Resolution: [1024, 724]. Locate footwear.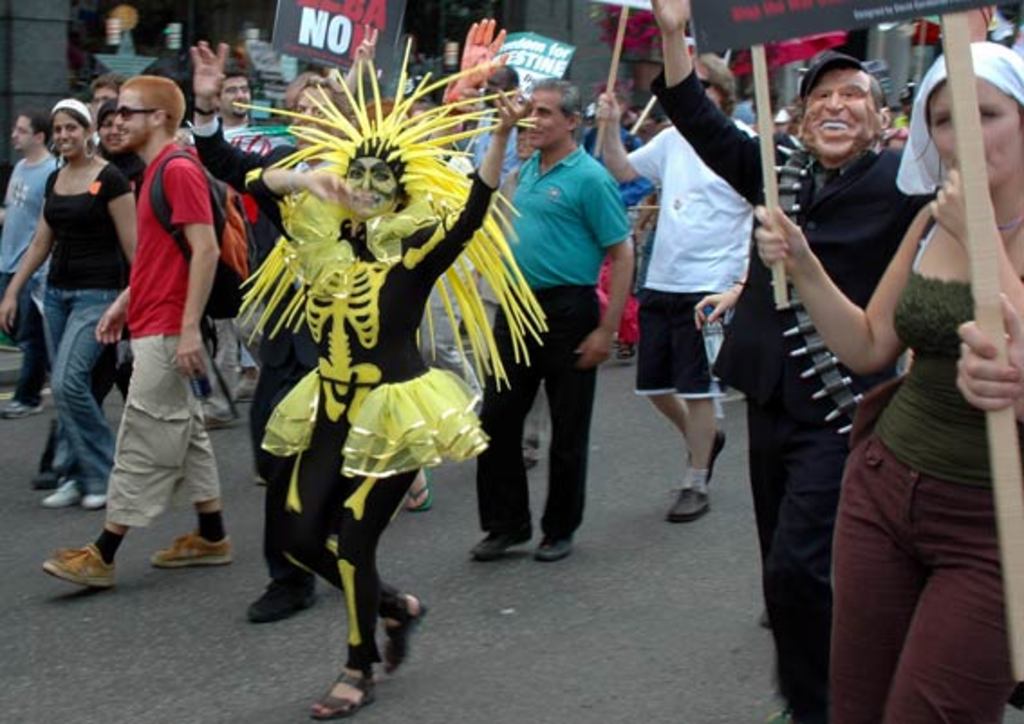
614:339:638:365.
